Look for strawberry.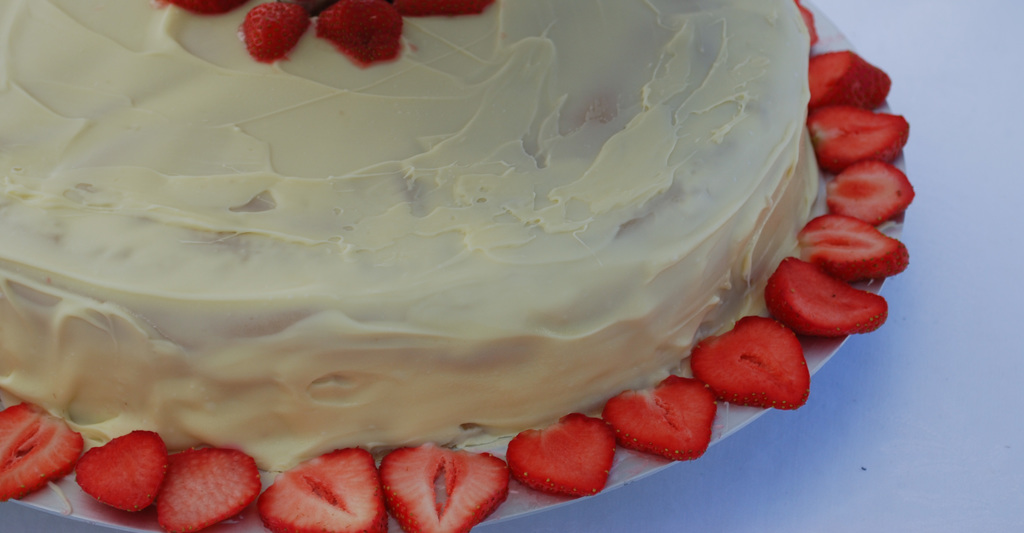
Found: {"left": 0, "top": 397, "right": 84, "bottom": 507}.
